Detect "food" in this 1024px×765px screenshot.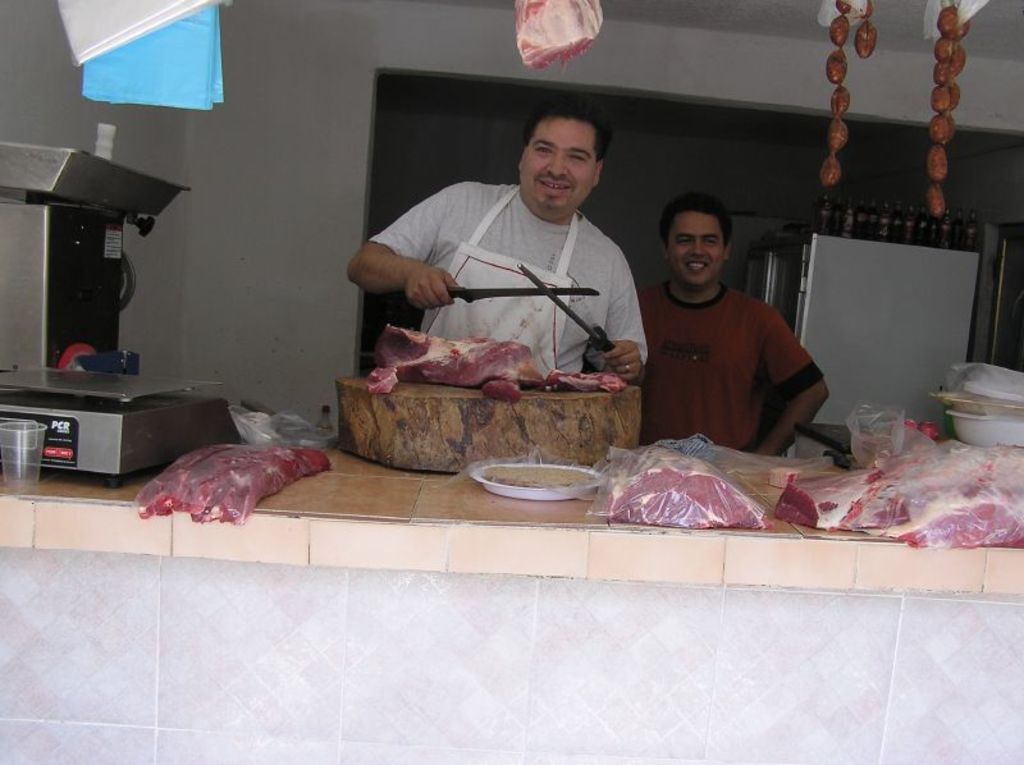
Detection: [508, 0, 604, 83].
